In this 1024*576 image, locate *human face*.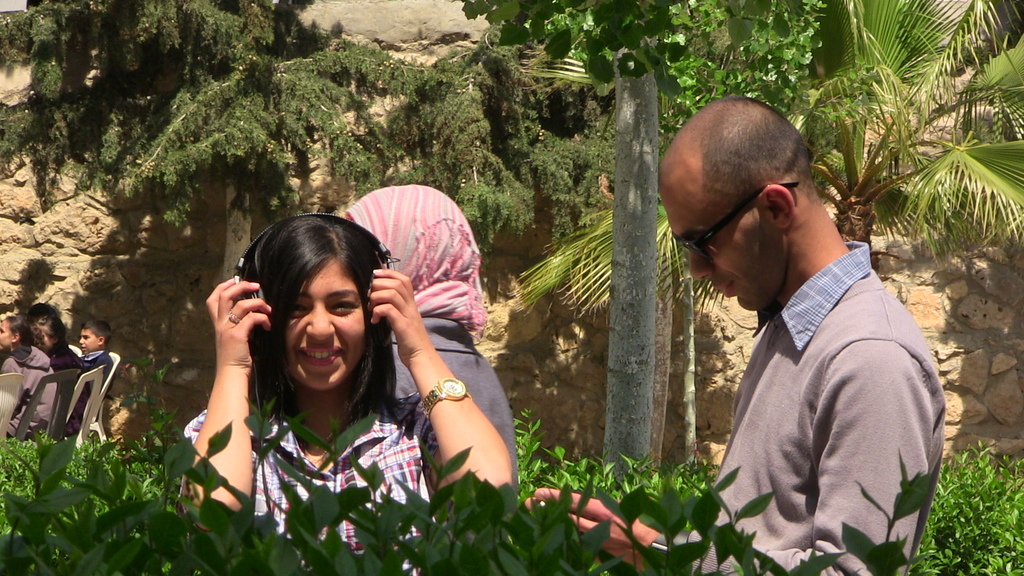
Bounding box: 281,259,366,393.
